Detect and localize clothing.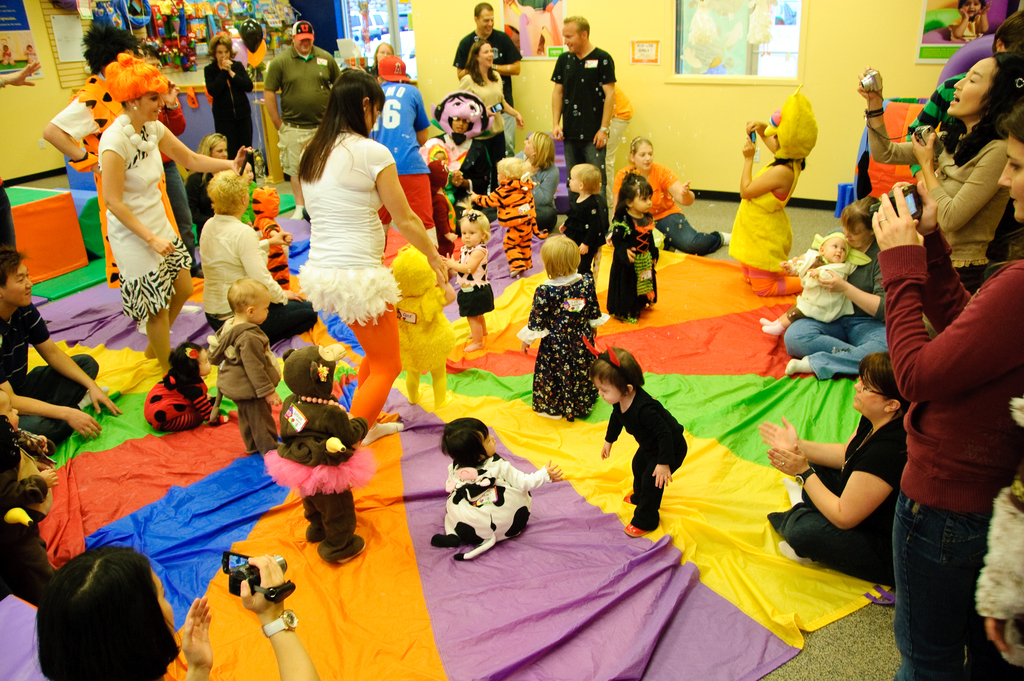
Localized at crop(764, 420, 915, 590).
